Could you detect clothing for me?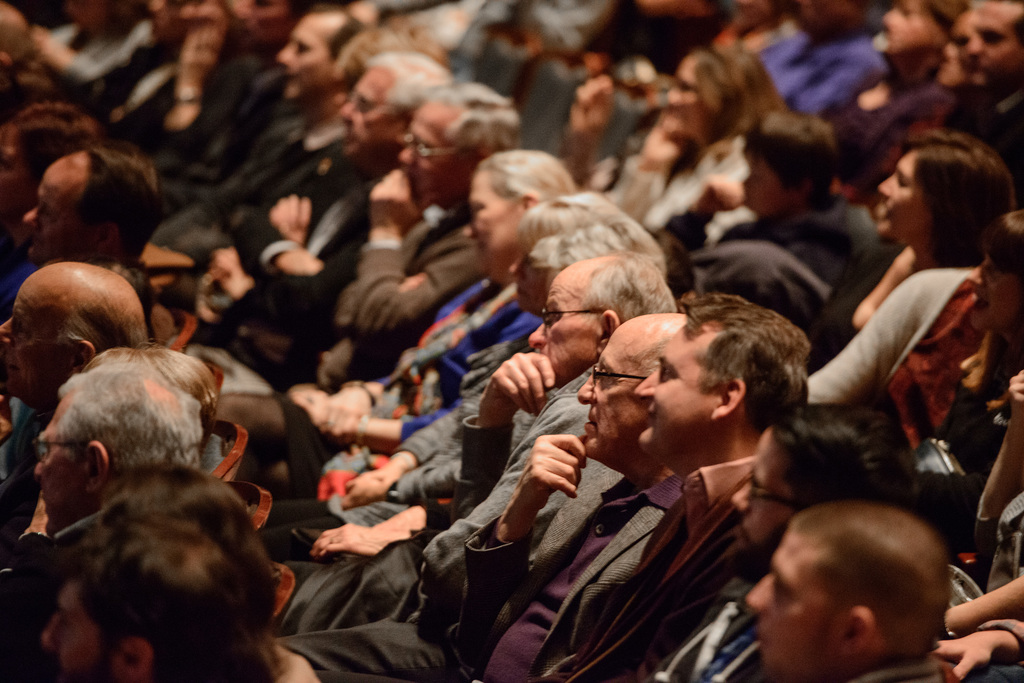
Detection result: crop(172, 141, 392, 362).
